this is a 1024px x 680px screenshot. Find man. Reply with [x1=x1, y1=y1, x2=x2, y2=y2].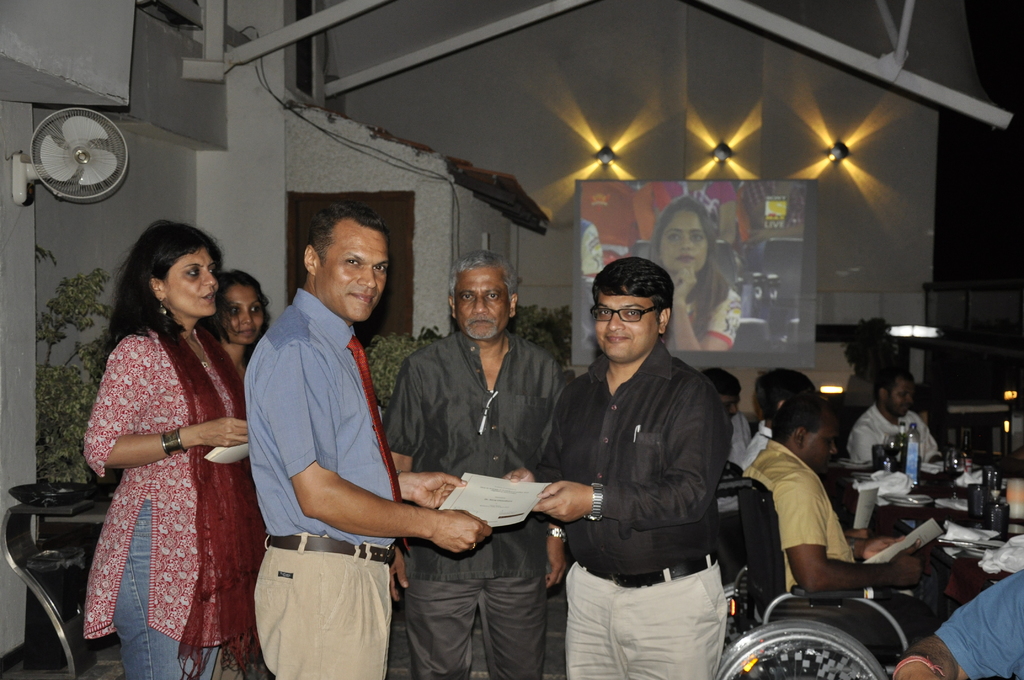
[x1=243, y1=204, x2=491, y2=679].
